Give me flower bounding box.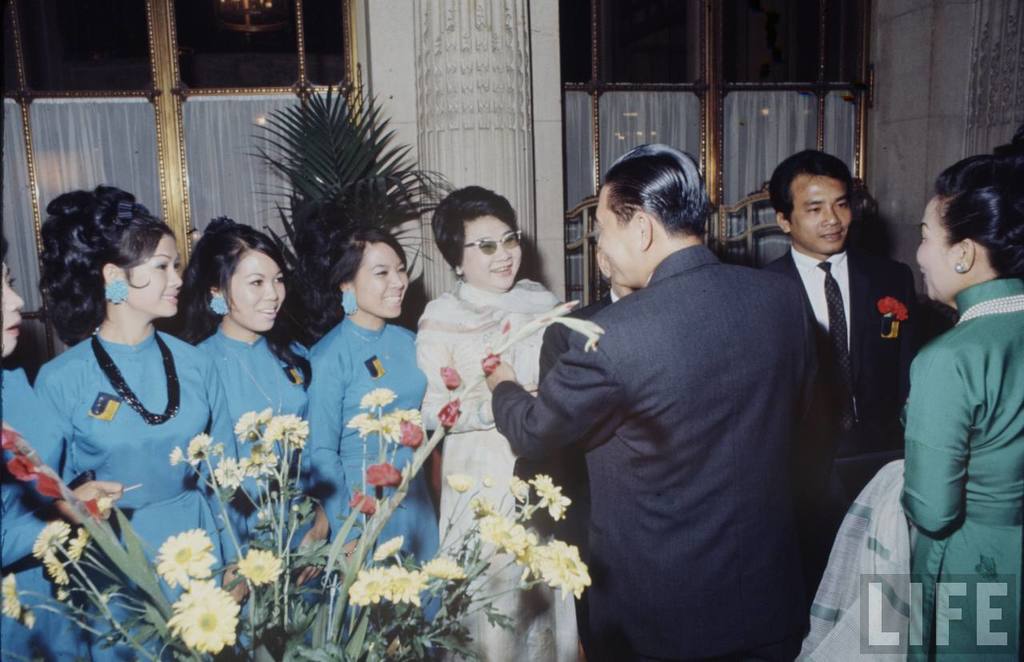
bbox=(441, 367, 465, 388).
